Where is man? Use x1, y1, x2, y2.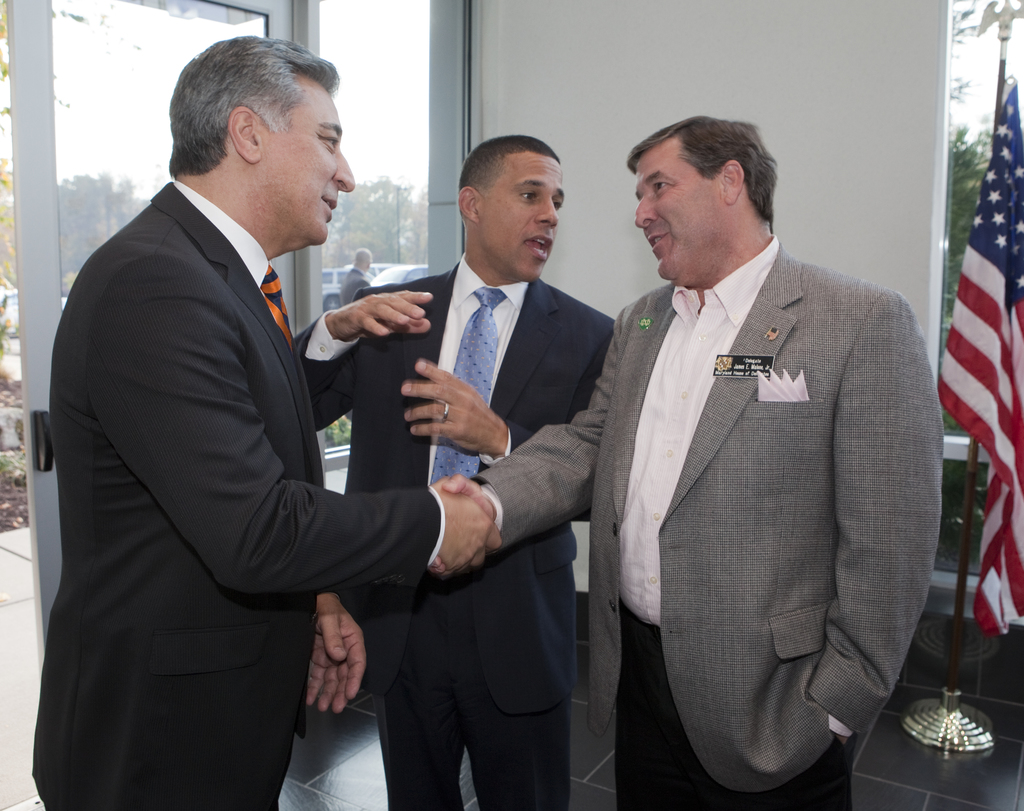
292, 134, 618, 810.
